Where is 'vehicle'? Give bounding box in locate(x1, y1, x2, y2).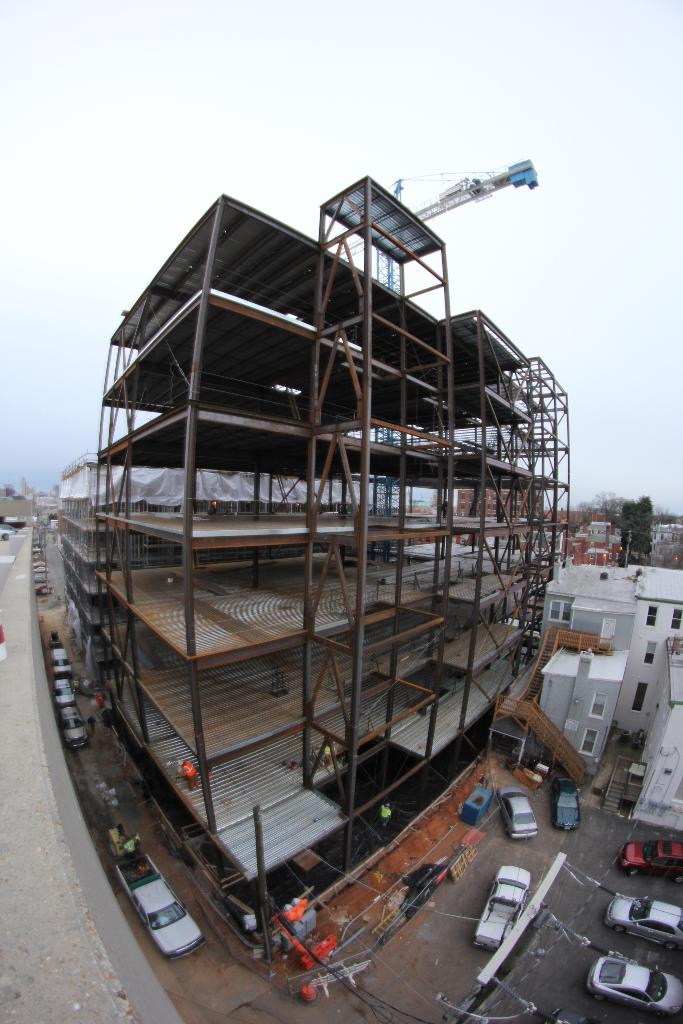
locate(49, 676, 72, 705).
